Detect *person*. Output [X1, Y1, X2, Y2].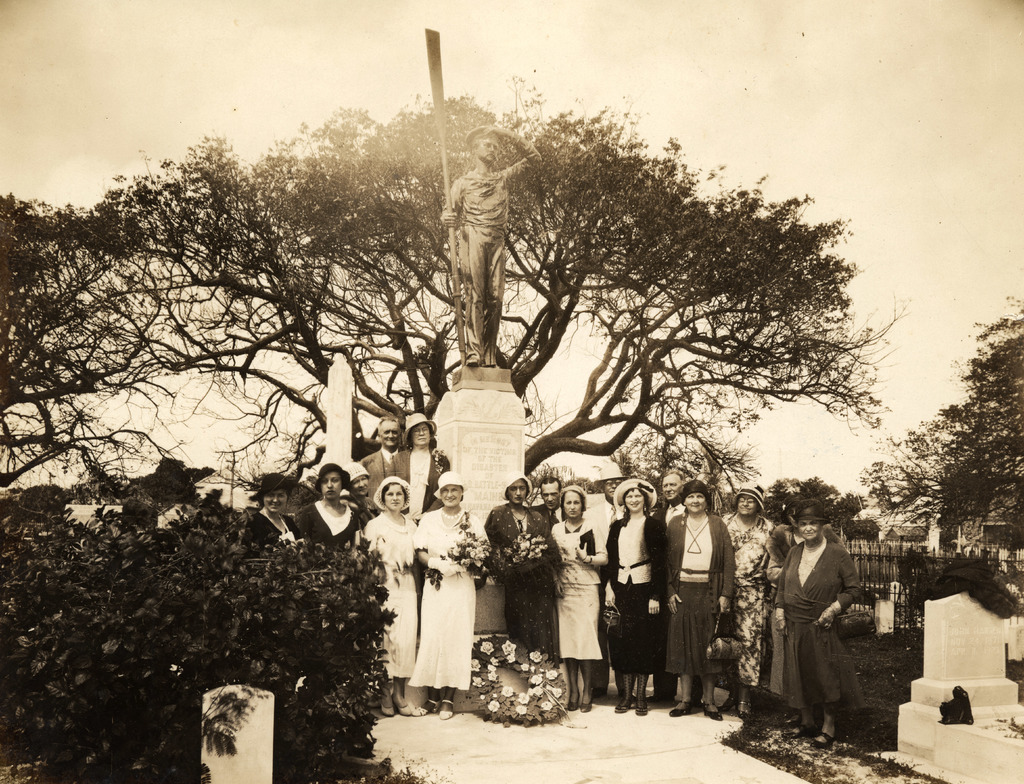
[760, 500, 853, 565].
